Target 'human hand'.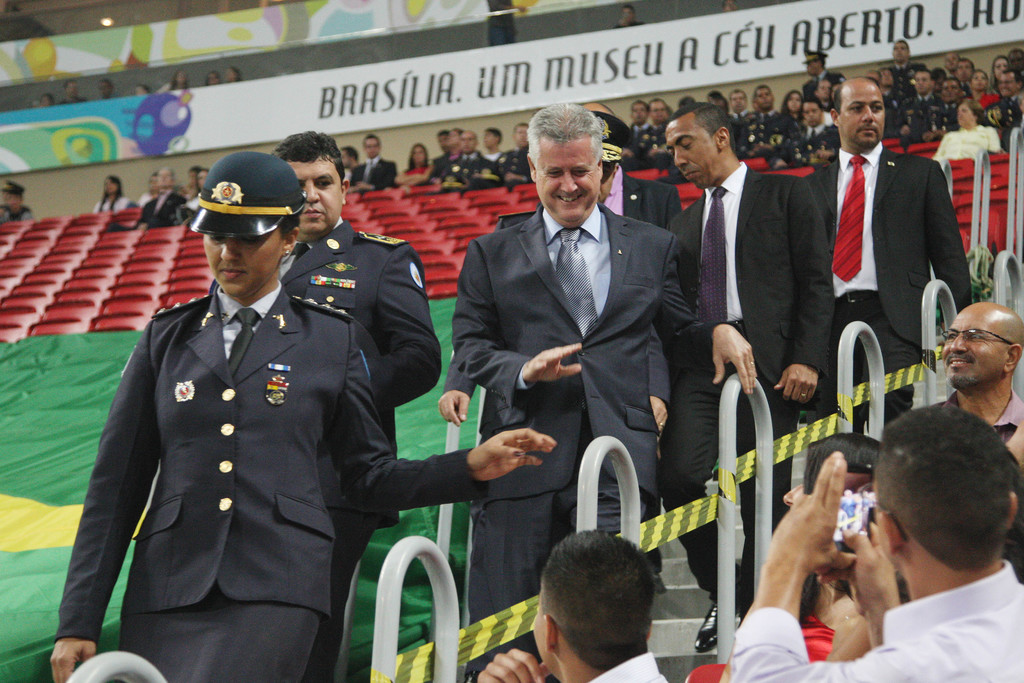
Target region: <box>776,452,854,578</box>.
